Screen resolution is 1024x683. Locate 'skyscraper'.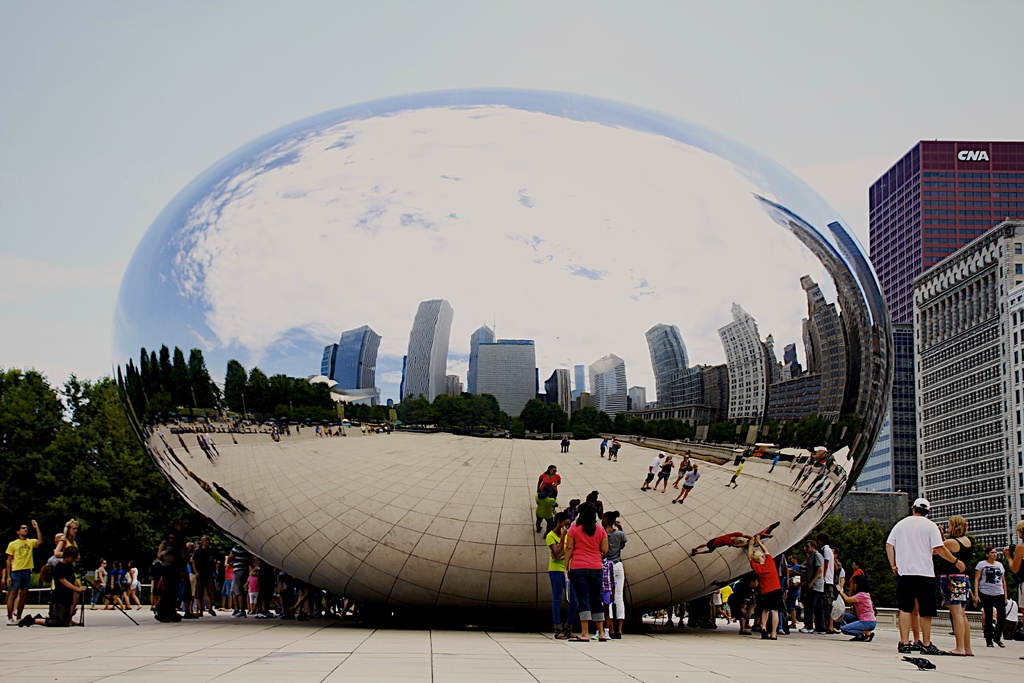
l=716, t=298, r=767, b=414.
